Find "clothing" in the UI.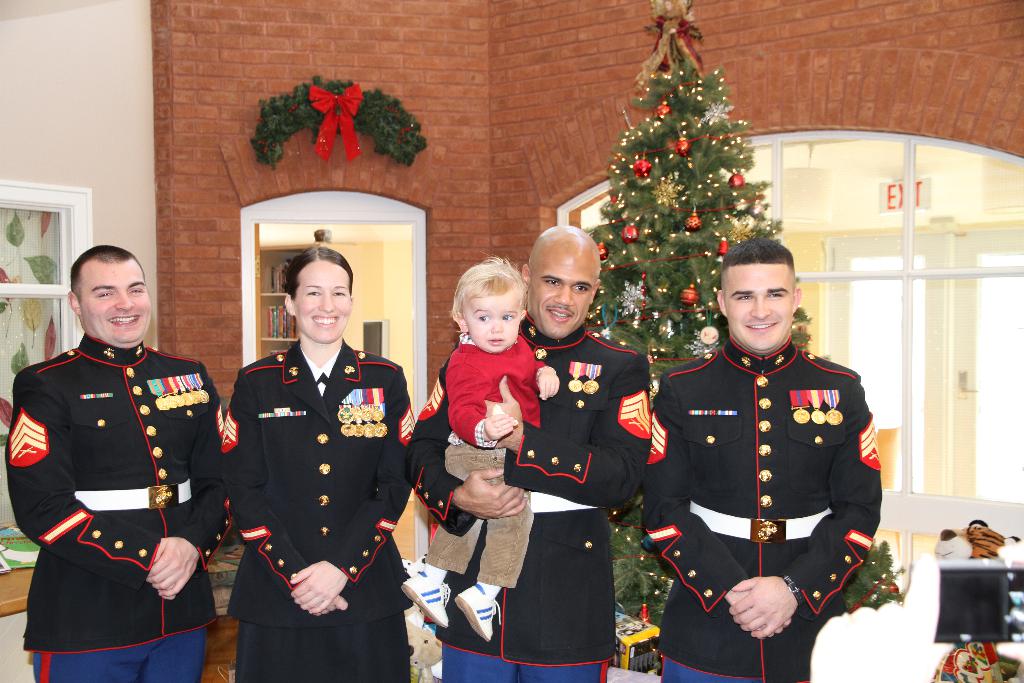
UI element at region(223, 341, 424, 682).
